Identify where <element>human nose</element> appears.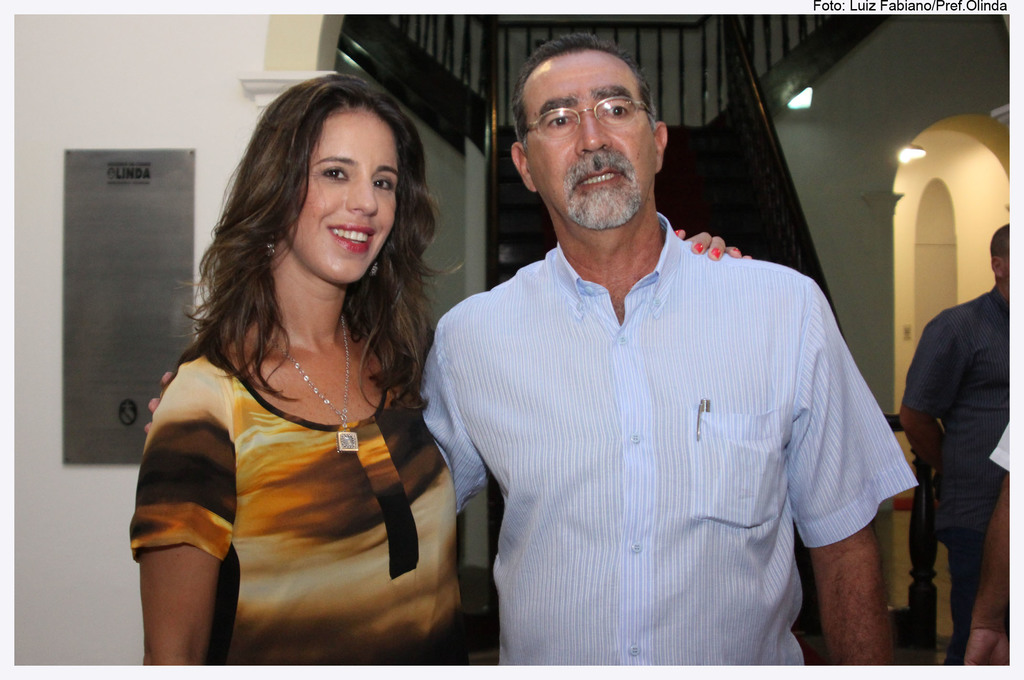
Appears at bbox=[344, 173, 379, 215].
